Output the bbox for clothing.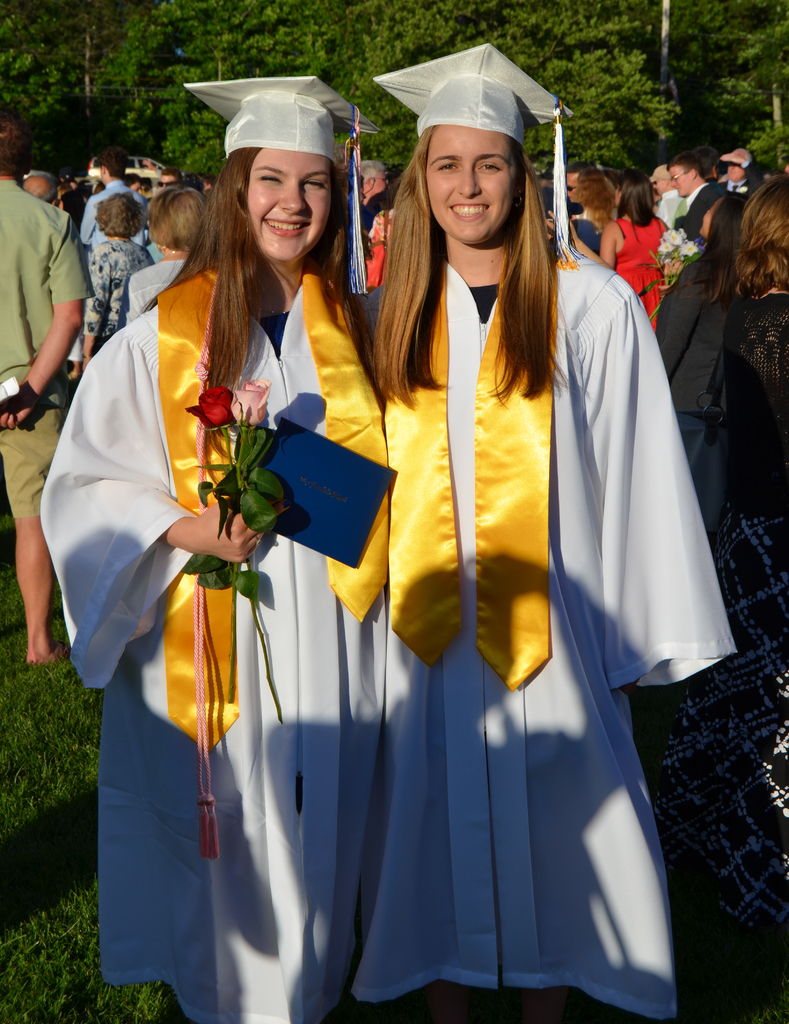
{"left": 111, "top": 248, "right": 183, "bottom": 322}.
